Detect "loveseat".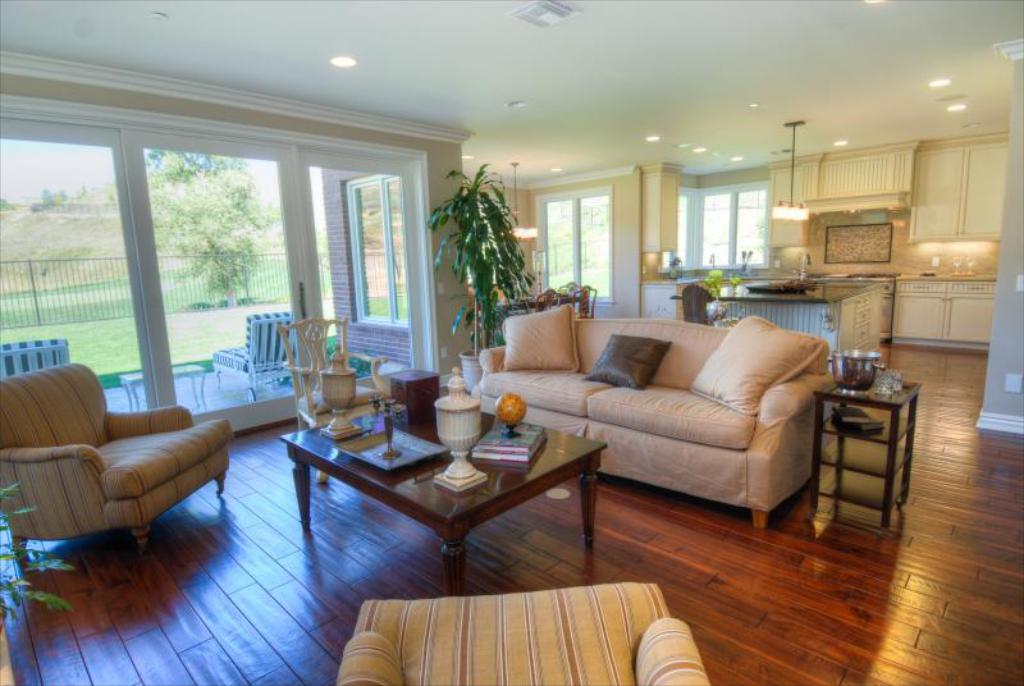
Detected at <box>483,302,837,530</box>.
